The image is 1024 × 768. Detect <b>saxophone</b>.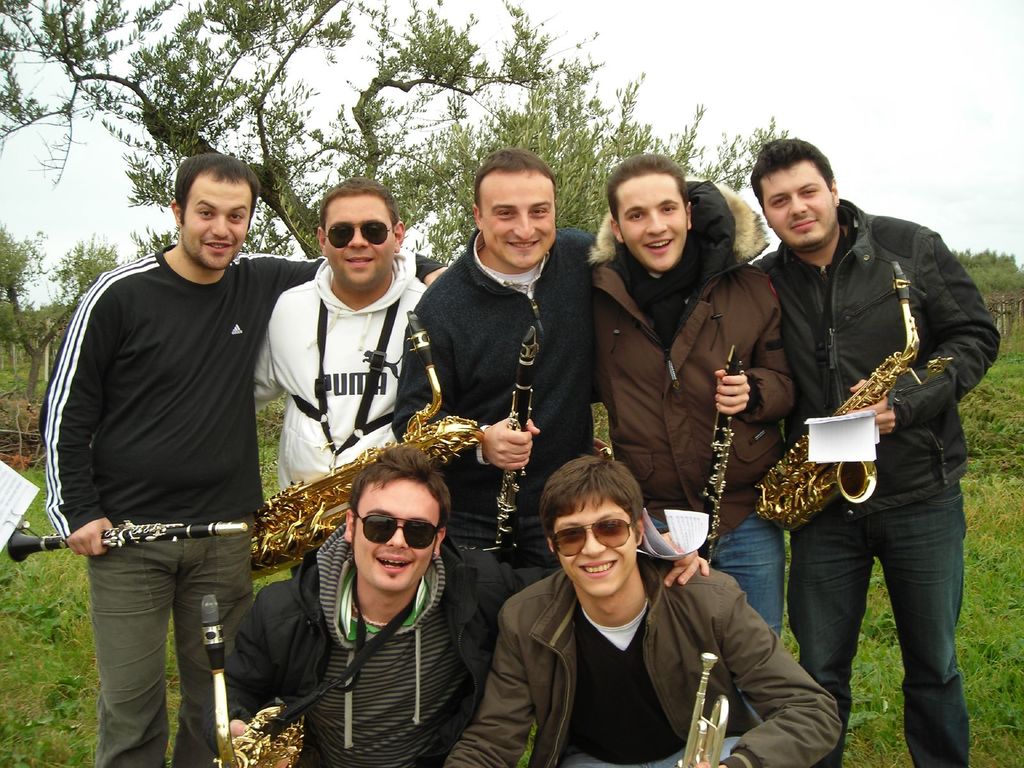
Detection: (left=753, top=255, right=950, bottom=534).
